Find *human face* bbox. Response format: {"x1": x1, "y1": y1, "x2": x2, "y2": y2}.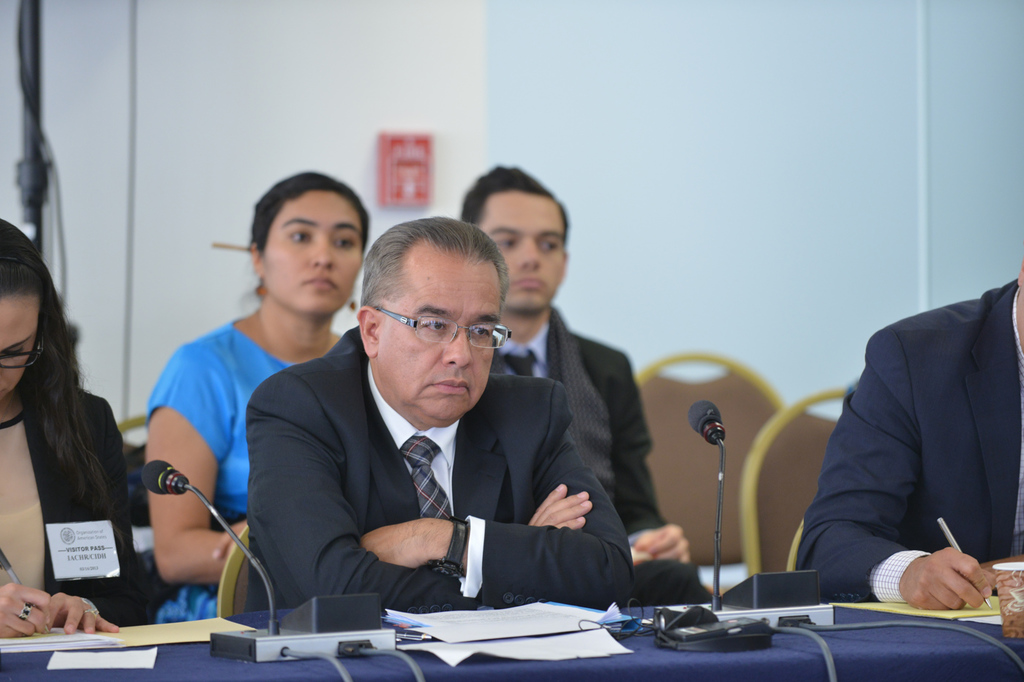
{"x1": 261, "y1": 187, "x2": 360, "y2": 312}.
